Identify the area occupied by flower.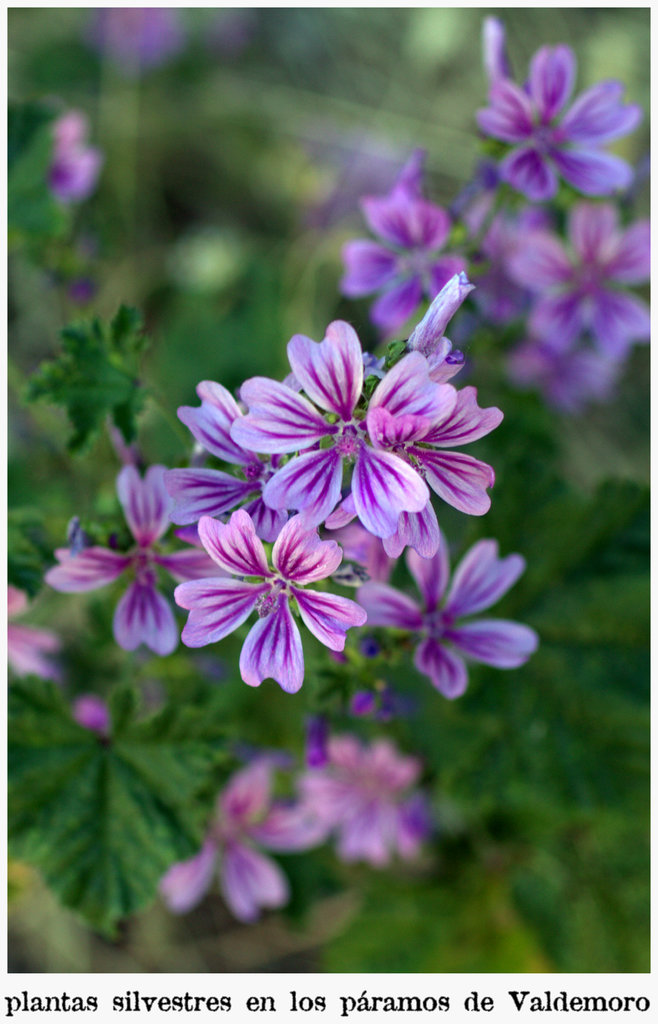
Area: x1=510, y1=204, x2=654, y2=349.
